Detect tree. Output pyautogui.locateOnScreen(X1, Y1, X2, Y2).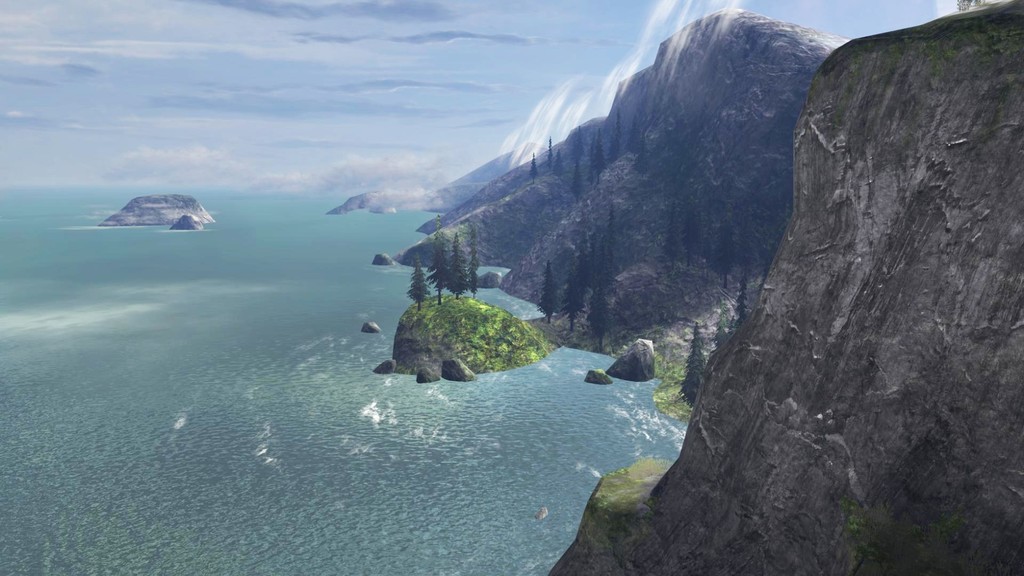
pyautogui.locateOnScreen(730, 275, 752, 328).
